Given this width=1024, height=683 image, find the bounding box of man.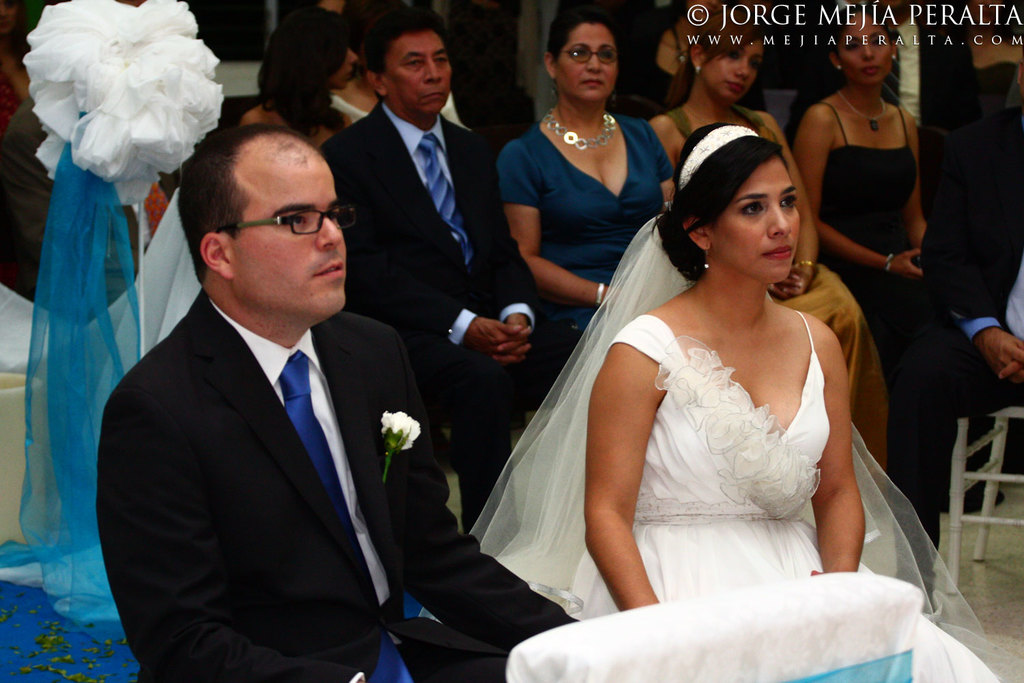
<box>317,5,580,557</box>.
